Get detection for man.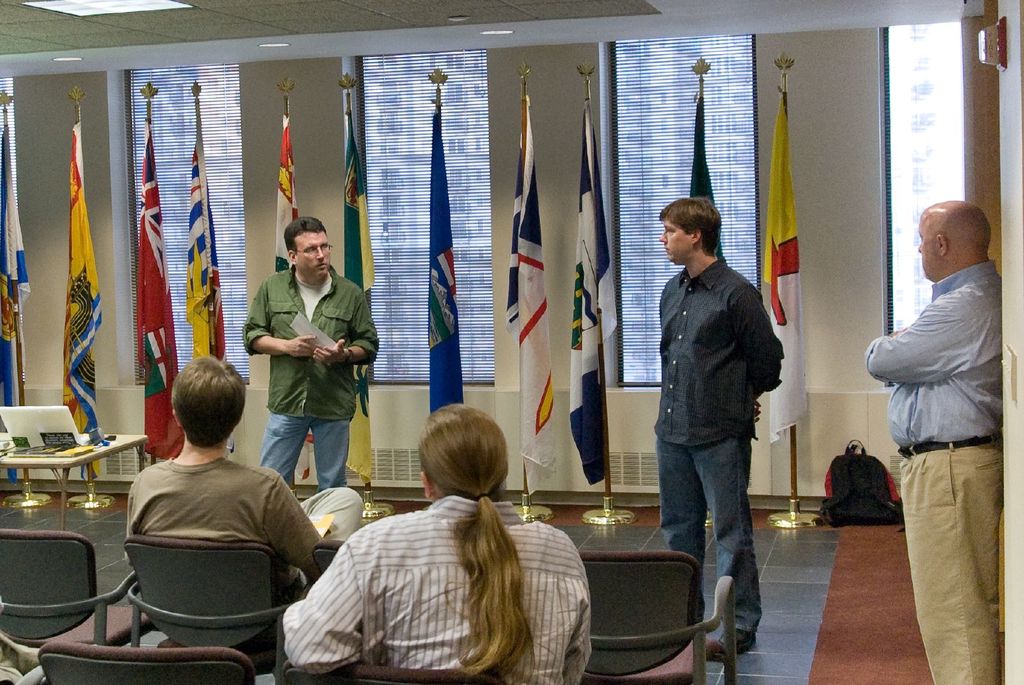
Detection: 862/197/1009/684.
